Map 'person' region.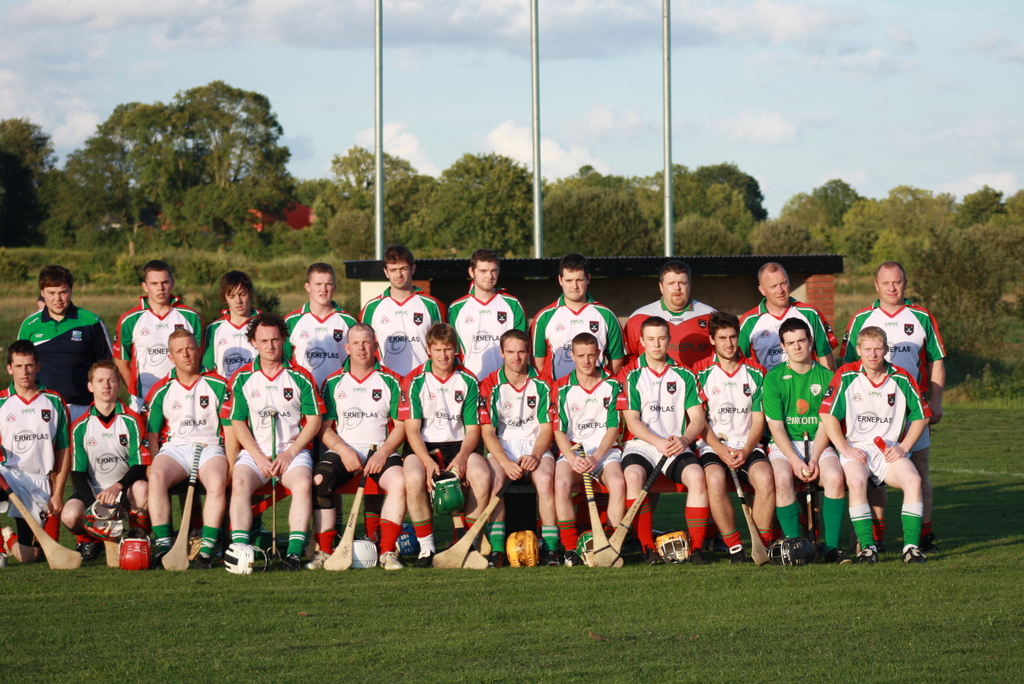
Mapped to Rect(356, 243, 444, 371).
